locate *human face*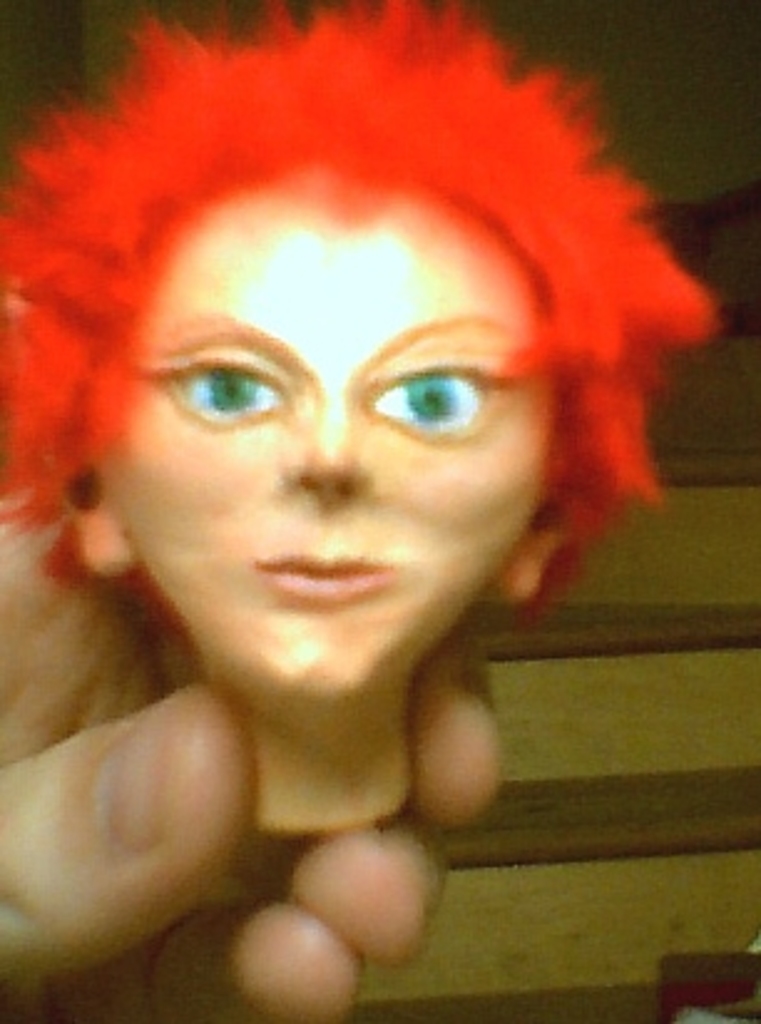
left=102, top=186, right=555, bottom=718
